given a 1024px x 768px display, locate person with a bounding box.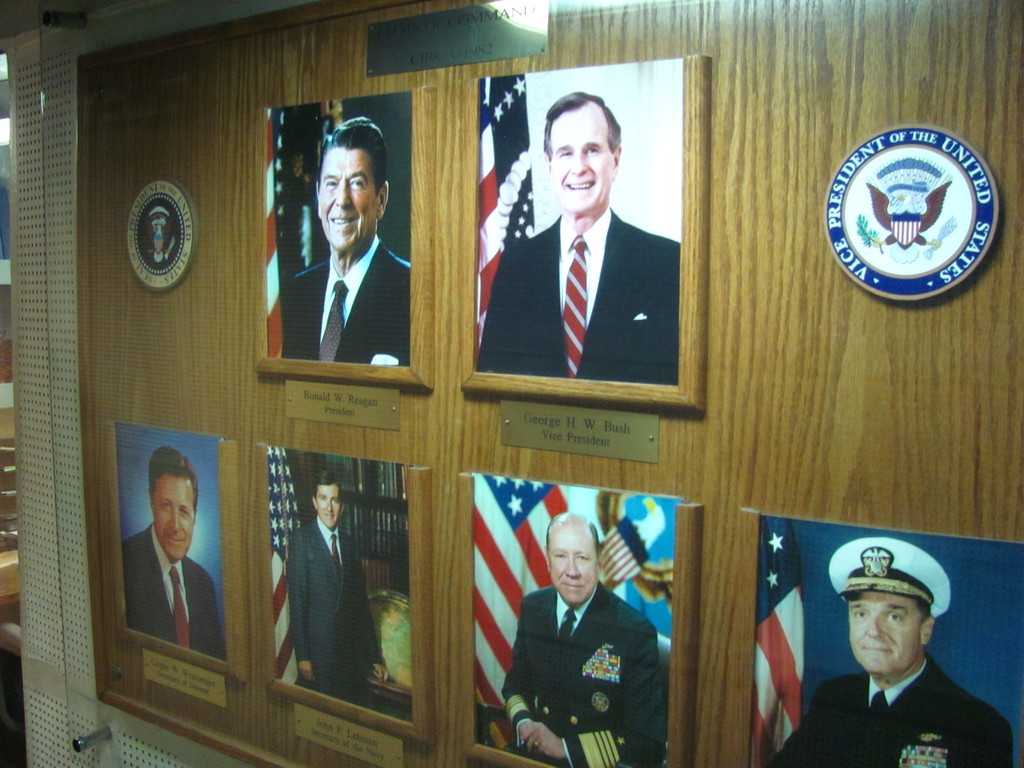
Located: pyautogui.locateOnScreen(525, 497, 662, 767).
